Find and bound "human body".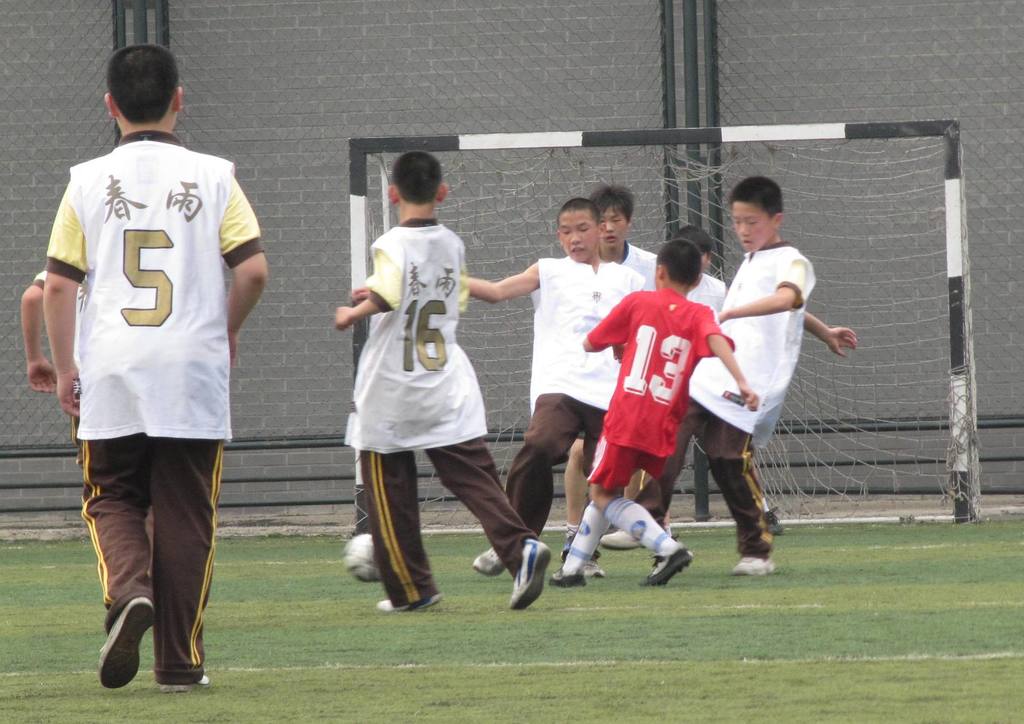
Bound: (x1=43, y1=128, x2=269, y2=693).
